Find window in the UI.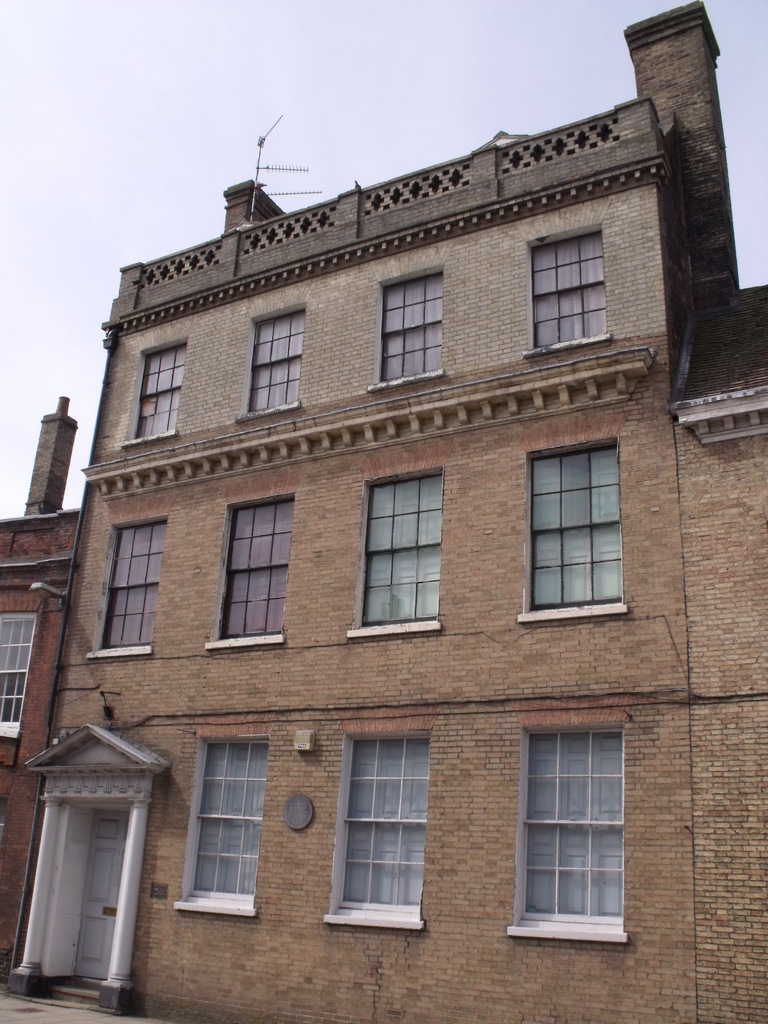
UI element at select_region(504, 696, 634, 938).
